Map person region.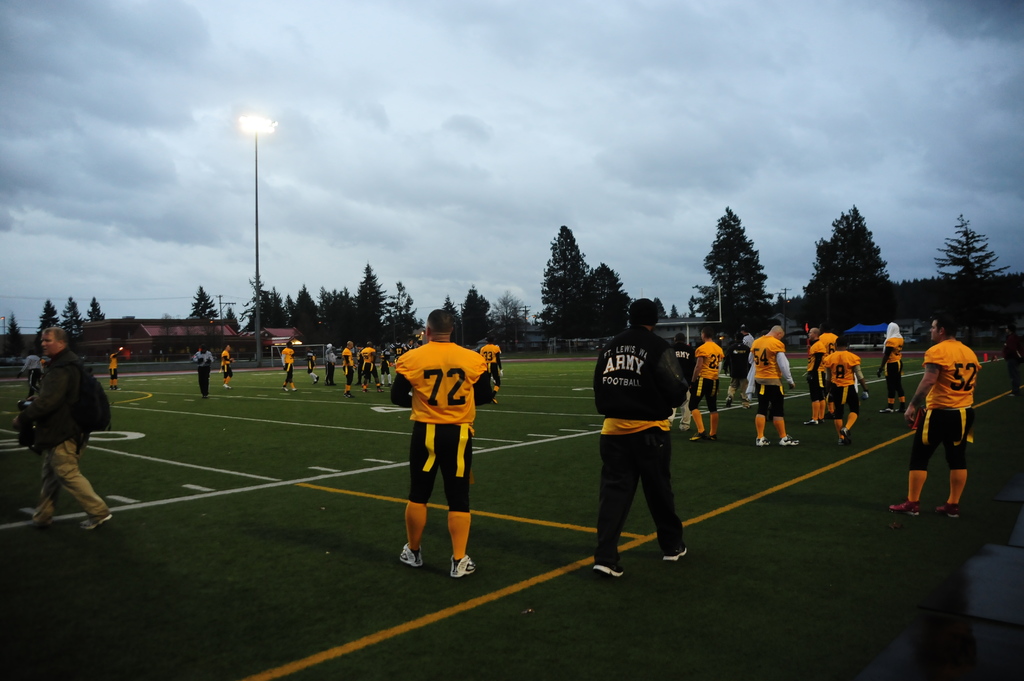
Mapped to [669, 328, 696, 430].
